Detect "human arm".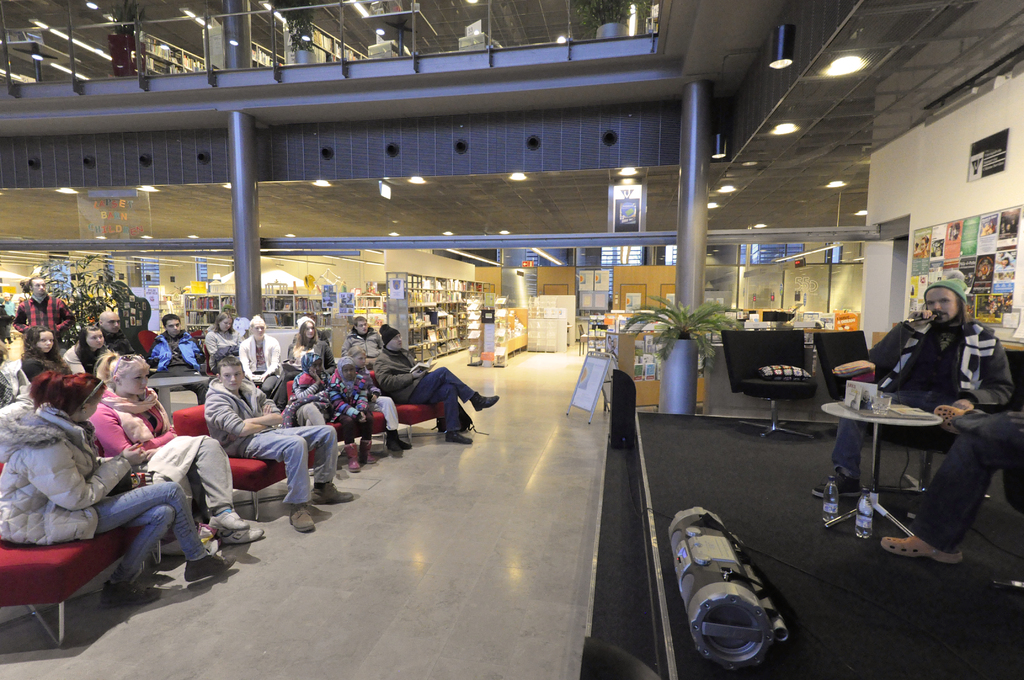
Detected at <bbox>264, 337, 284, 369</bbox>.
